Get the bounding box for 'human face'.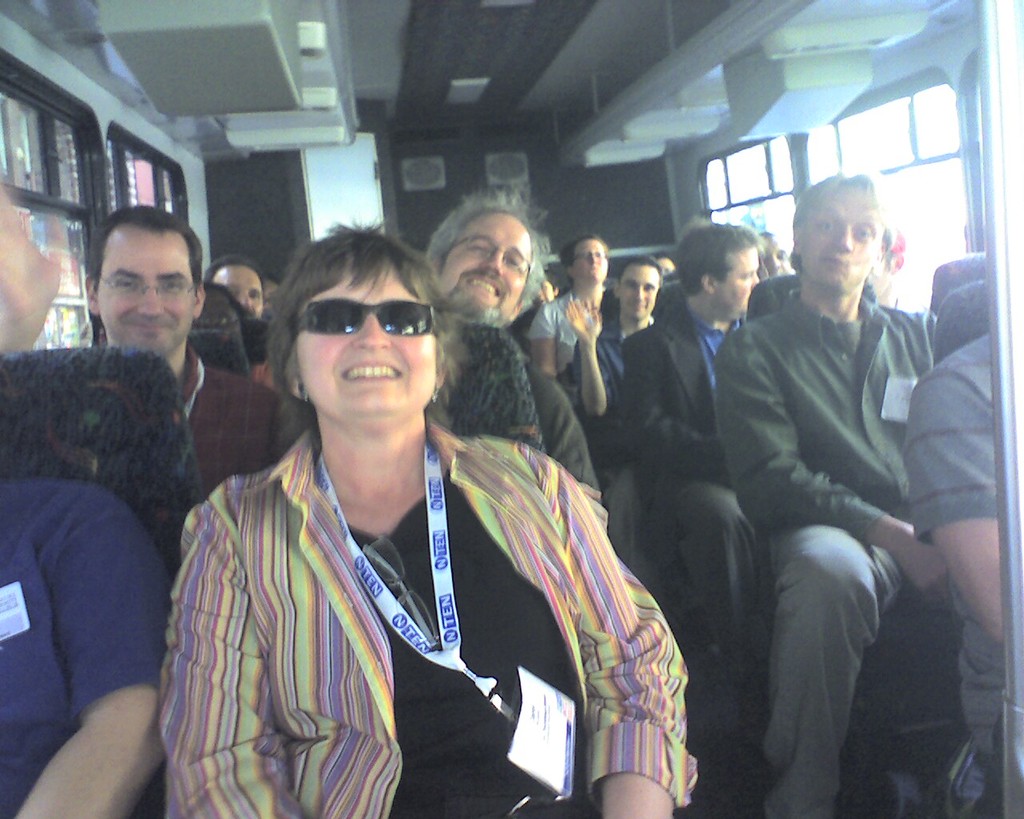
(x1=801, y1=191, x2=885, y2=294).
